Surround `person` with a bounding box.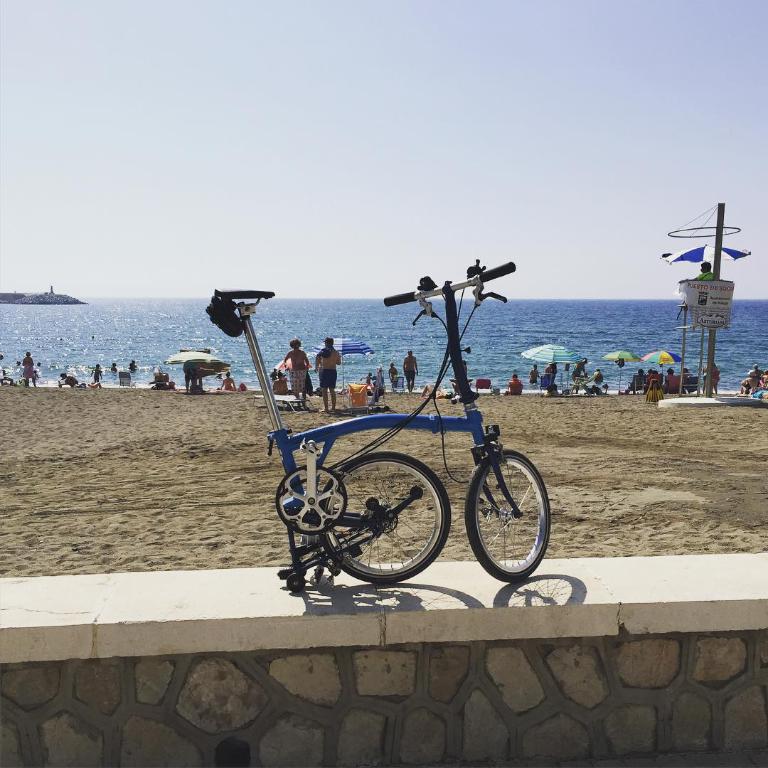
21:349:35:389.
